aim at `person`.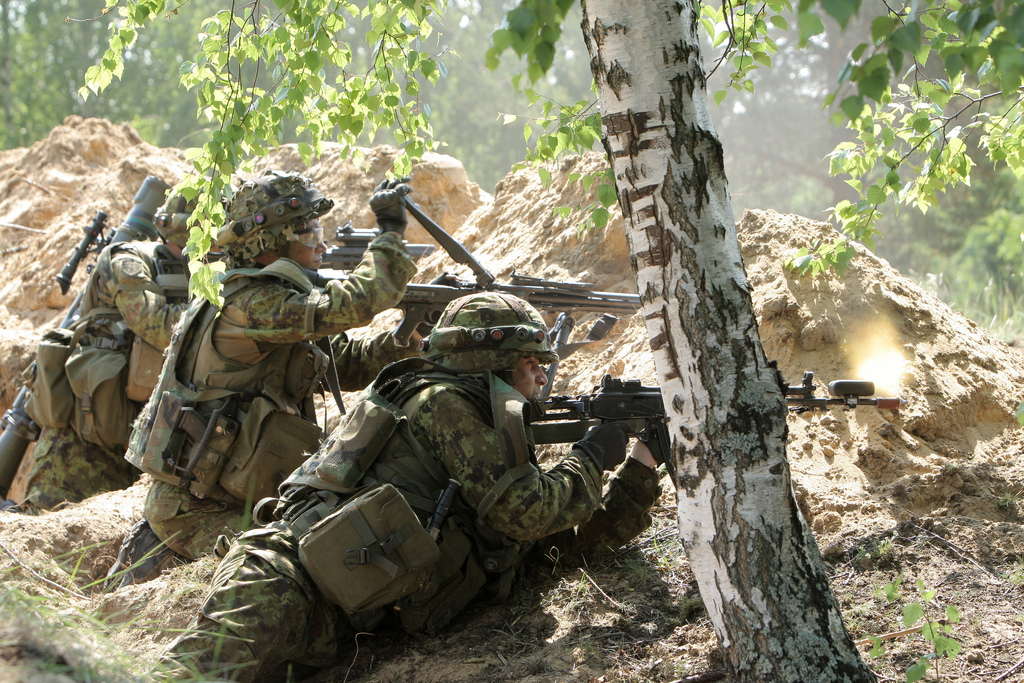
Aimed at left=148, top=283, right=669, bottom=682.
